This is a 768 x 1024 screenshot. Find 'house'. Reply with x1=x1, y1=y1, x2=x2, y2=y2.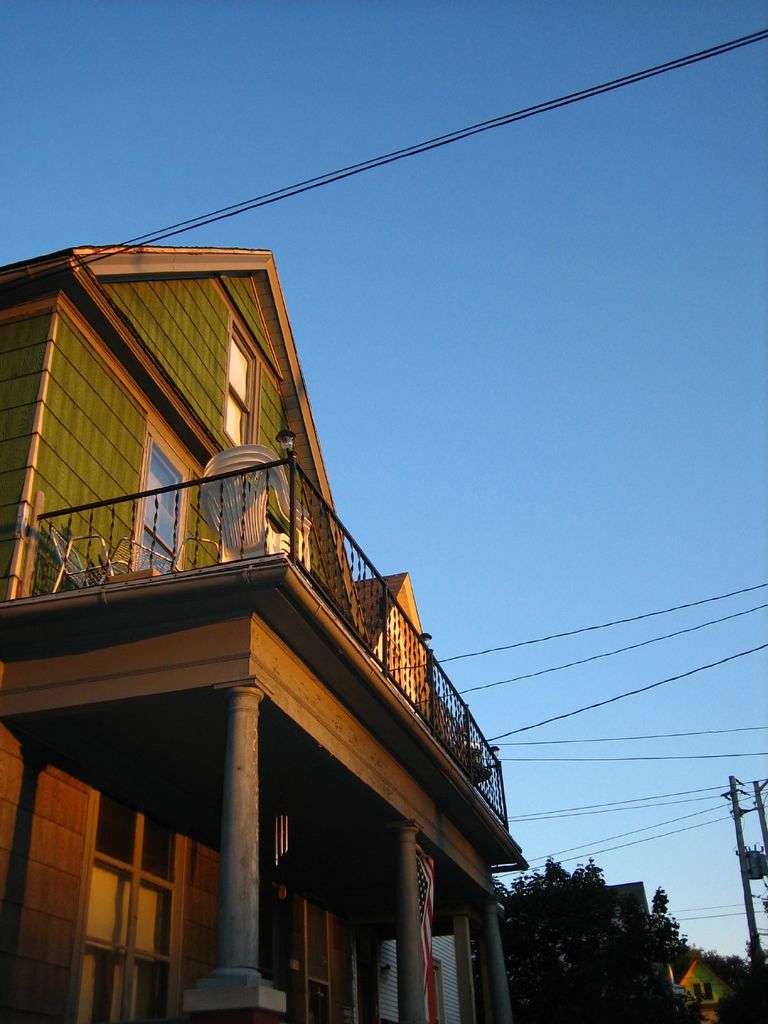
x1=0, y1=250, x2=528, y2=1023.
